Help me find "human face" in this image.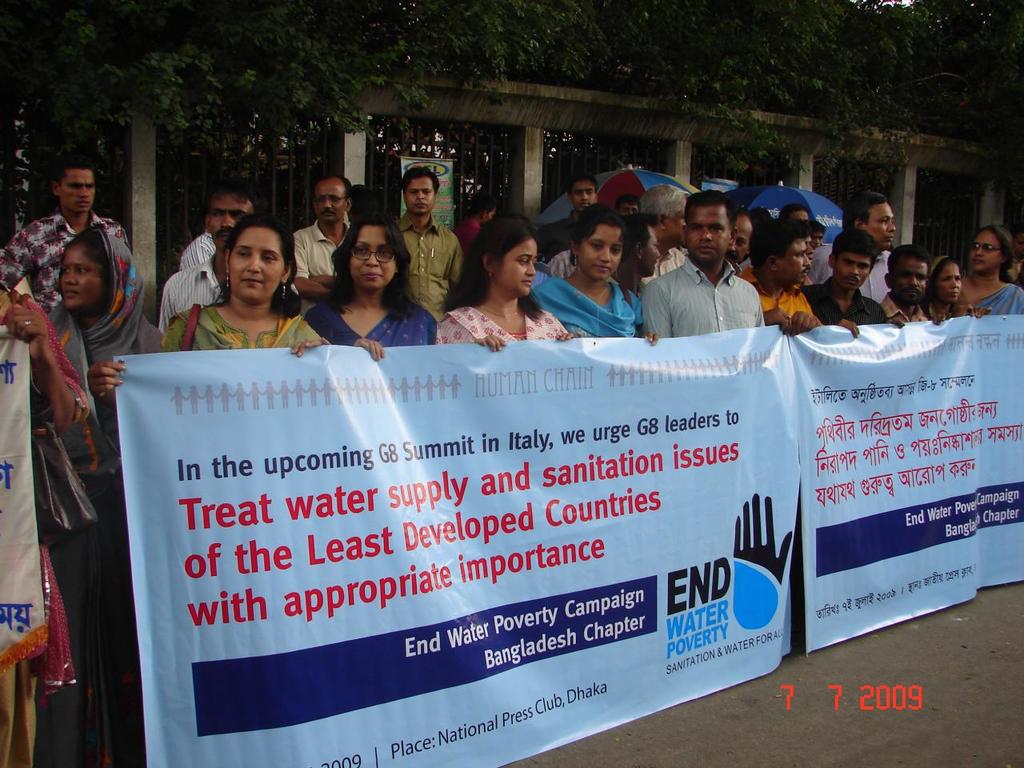
Found it: 726/210/749/259.
